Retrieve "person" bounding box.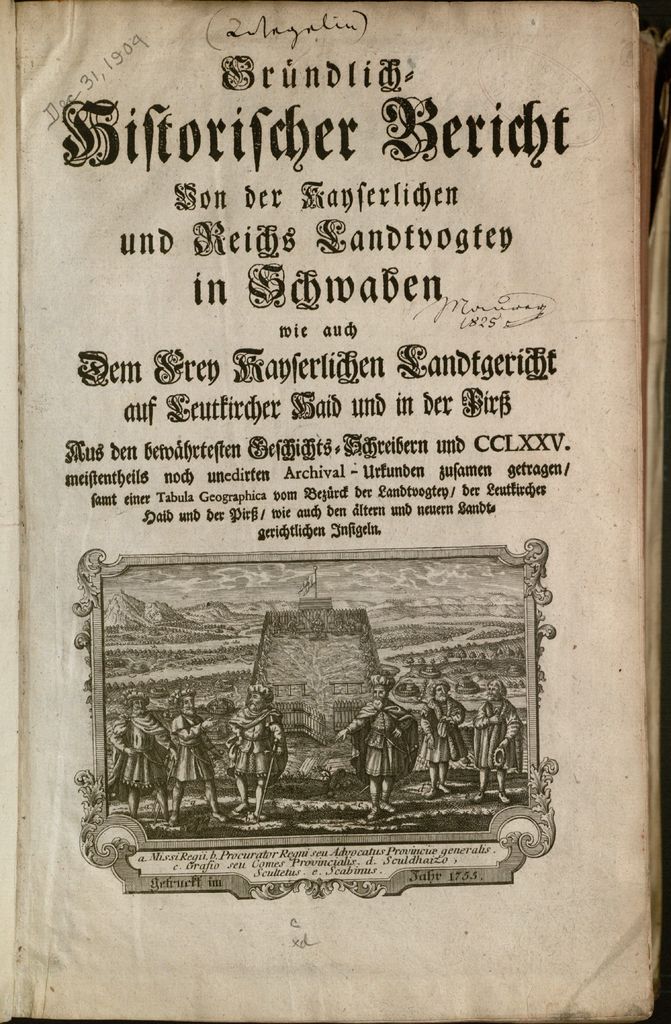
Bounding box: [x1=475, y1=674, x2=522, y2=803].
